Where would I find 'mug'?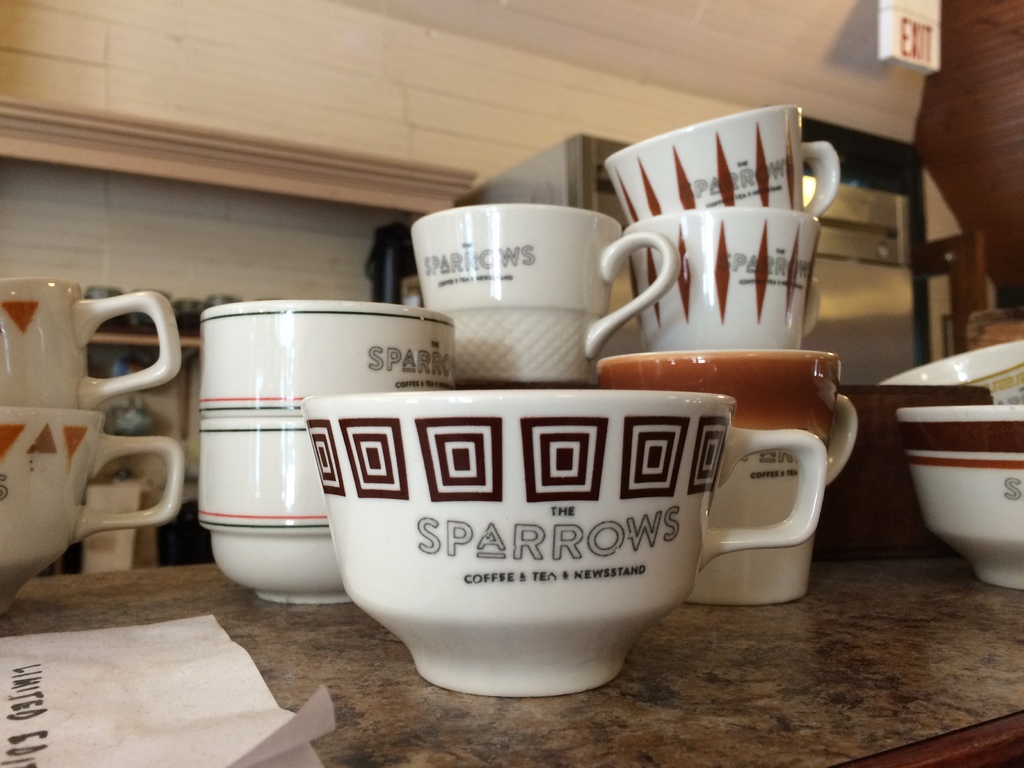
At pyautogui.locateOnScreen(0, 278, 181, 410).
